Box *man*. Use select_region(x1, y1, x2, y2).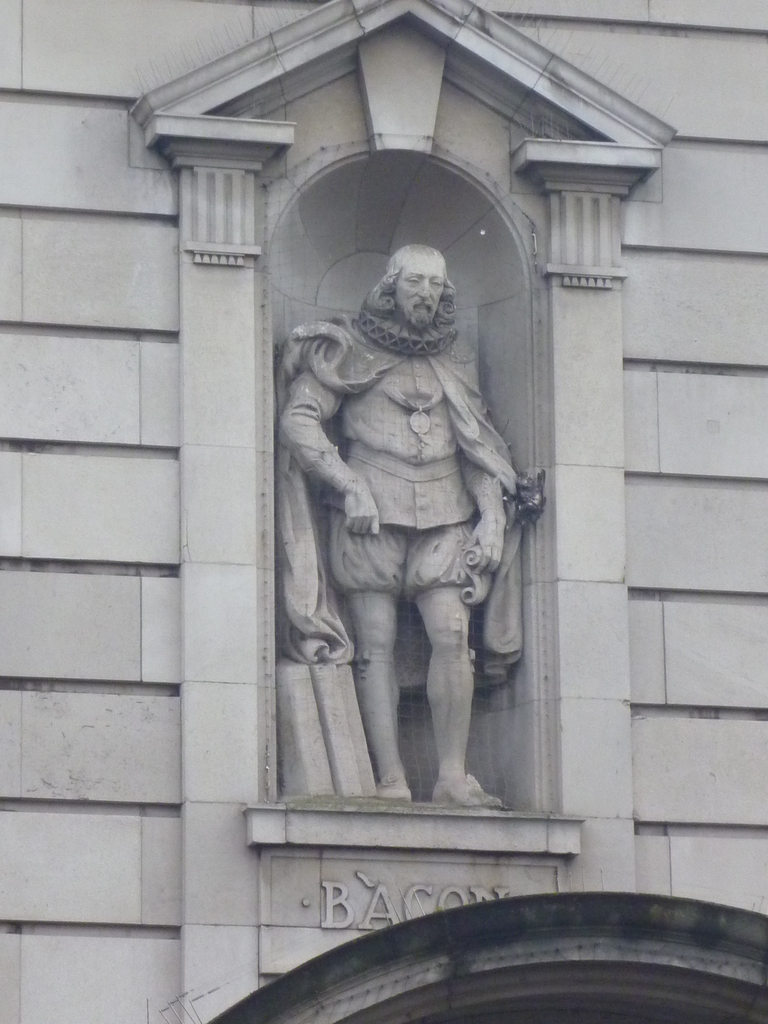
select_region(276, 228, 529, 852).
